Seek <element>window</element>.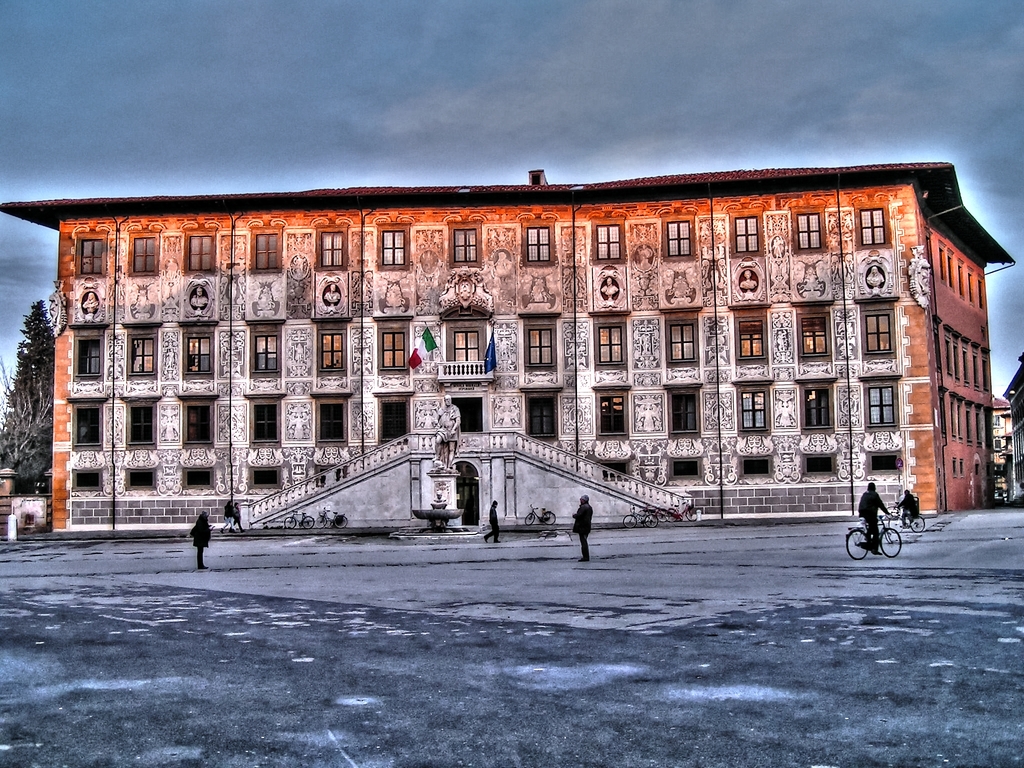
(left=740, top=387, right=768, bottom=433).
